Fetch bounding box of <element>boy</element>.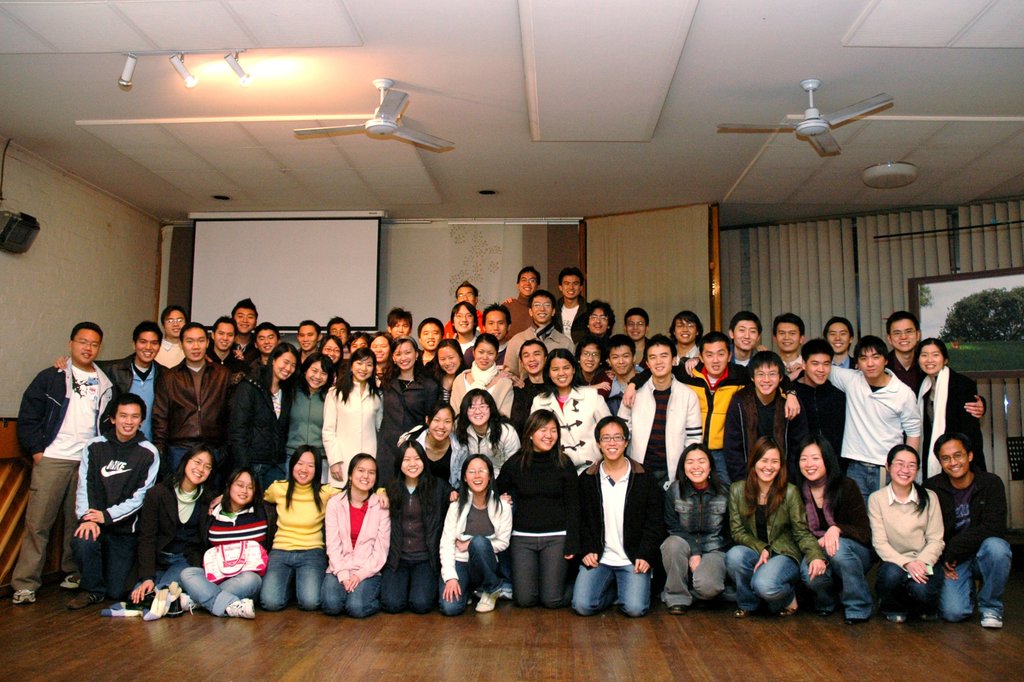
Bbox: box=[783, 333, 916, 509].
